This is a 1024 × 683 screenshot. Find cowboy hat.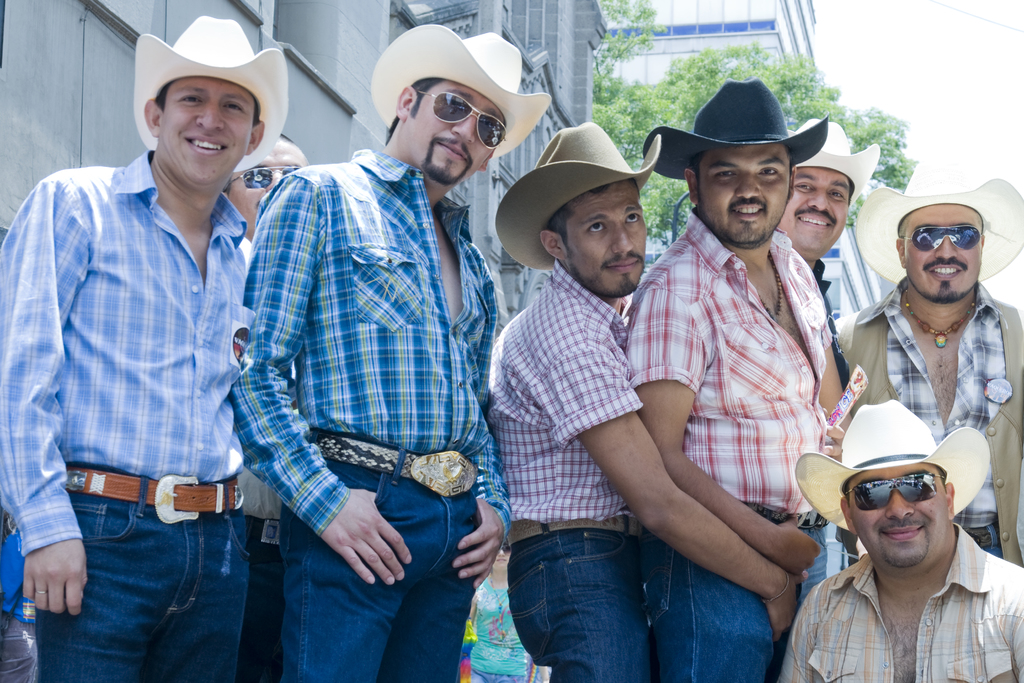
Bounding box: <bbox>855, 151, 1023, 281</bbox>.
